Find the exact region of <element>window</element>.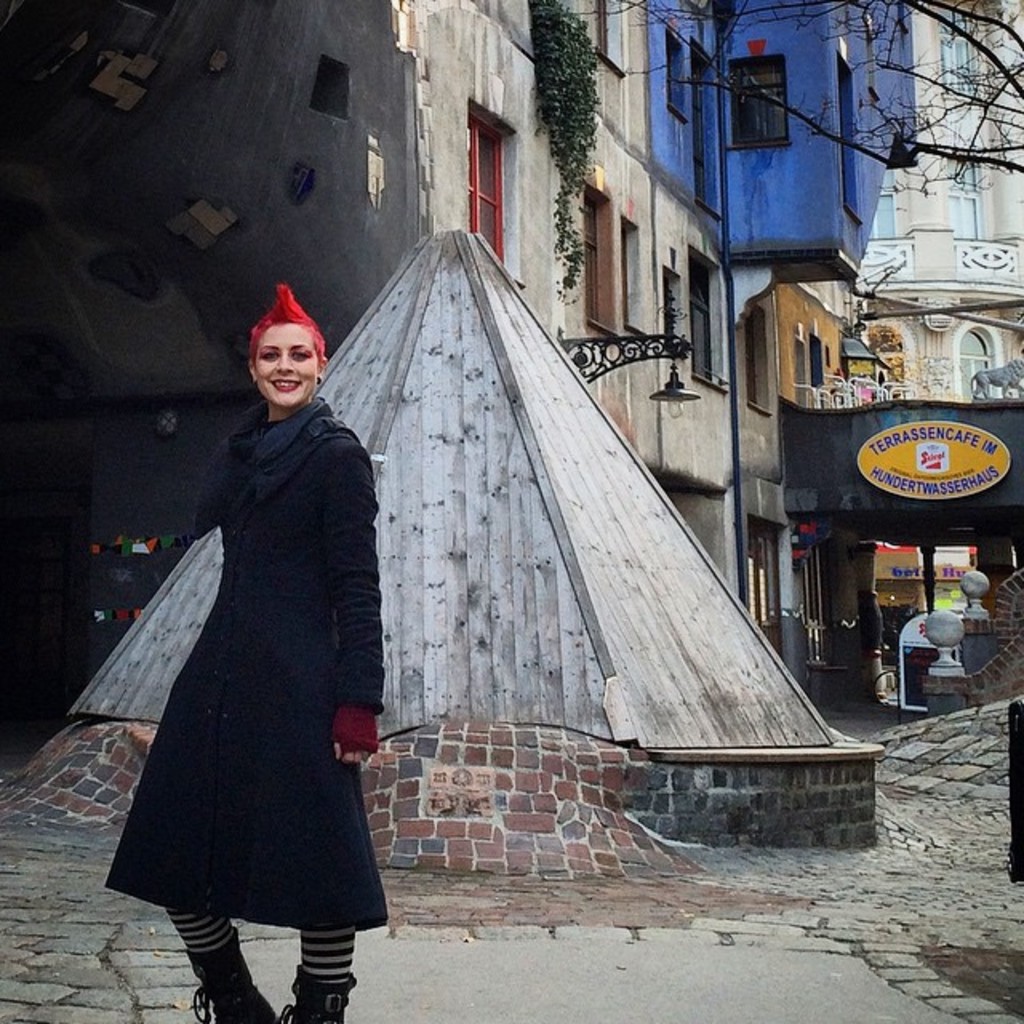
Exact region: 864,322,912,402.
